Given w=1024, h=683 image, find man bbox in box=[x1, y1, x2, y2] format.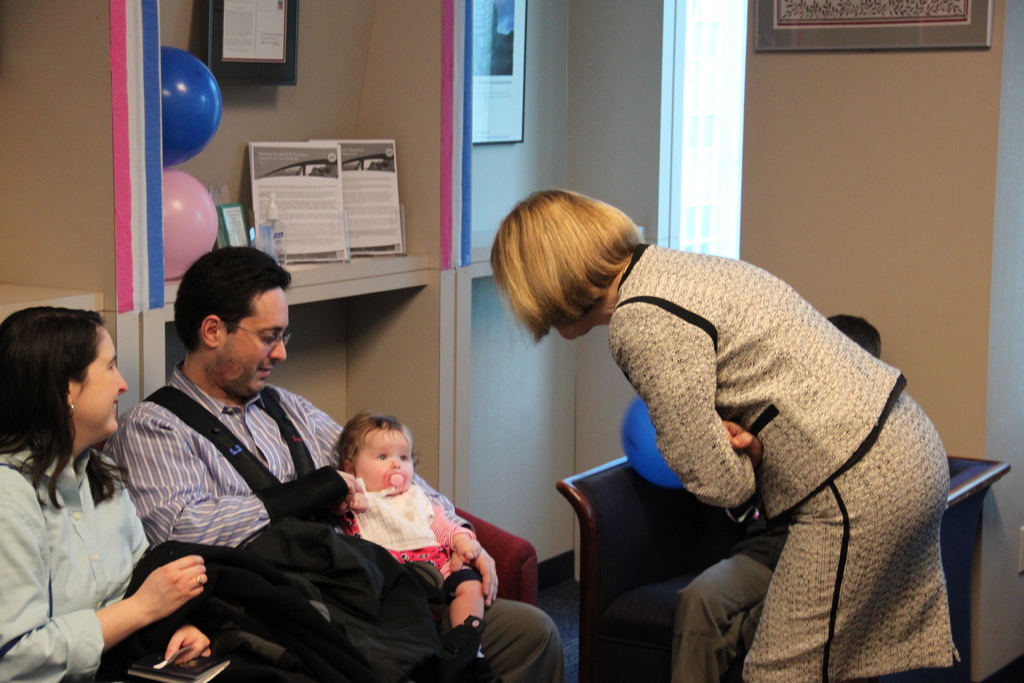
box=[100, 245, 566, 682].
